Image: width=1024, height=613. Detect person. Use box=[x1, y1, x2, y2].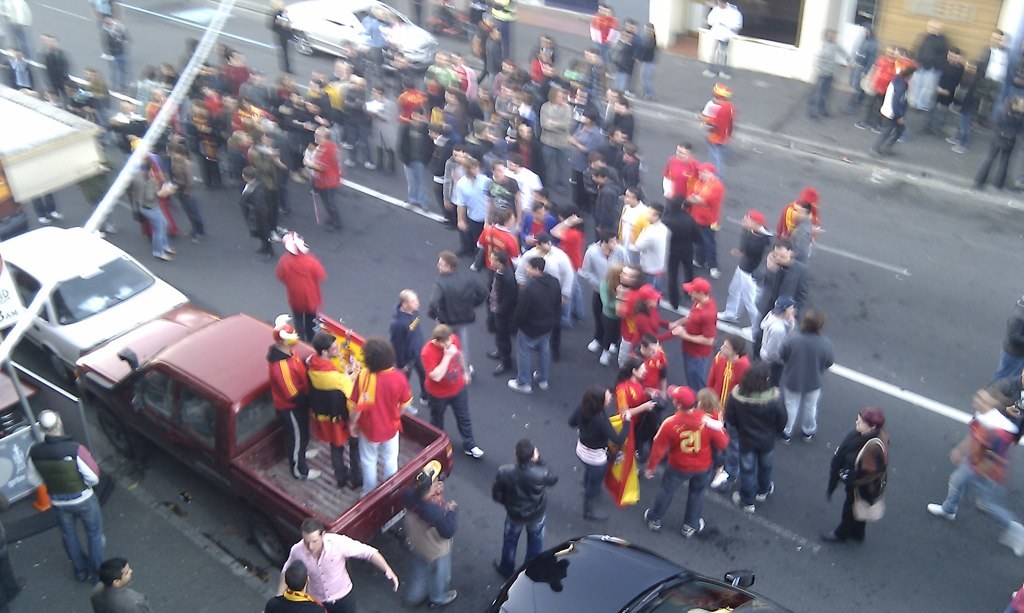
box=[87, 559, 156, 612].
